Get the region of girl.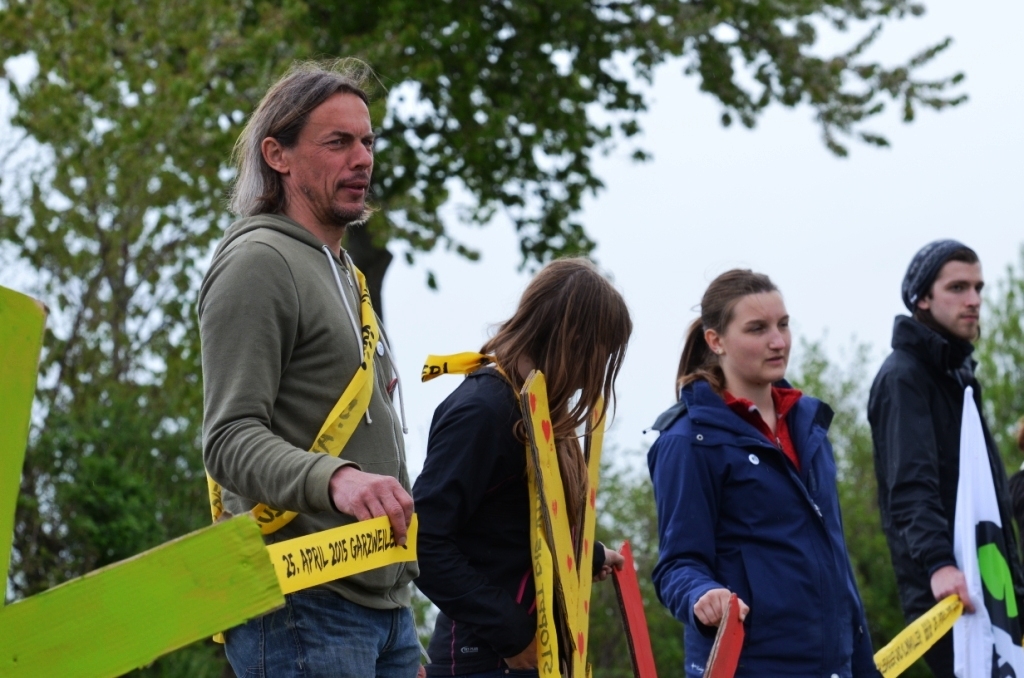
[x1=641, y1=263, x2=876, y2=677].
